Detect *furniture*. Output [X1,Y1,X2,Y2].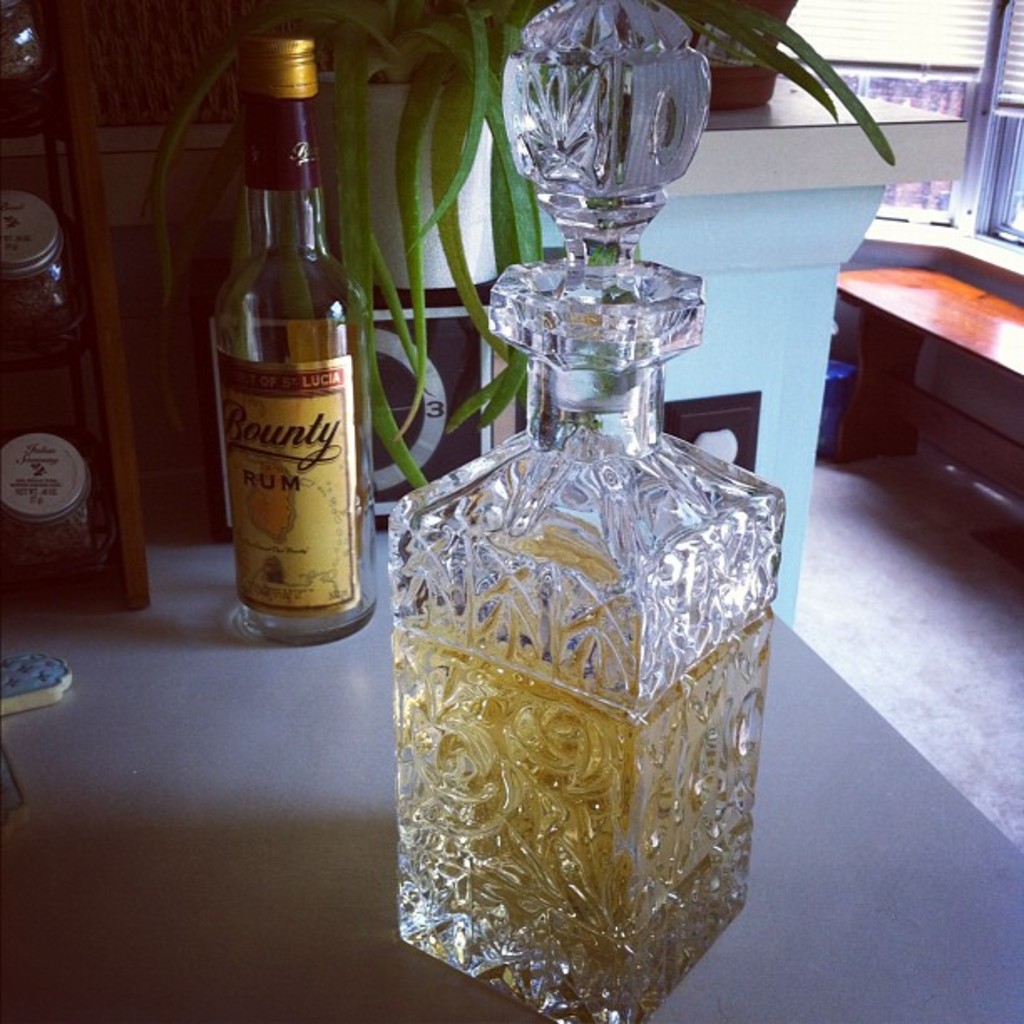
[0,524,1022,1022].
